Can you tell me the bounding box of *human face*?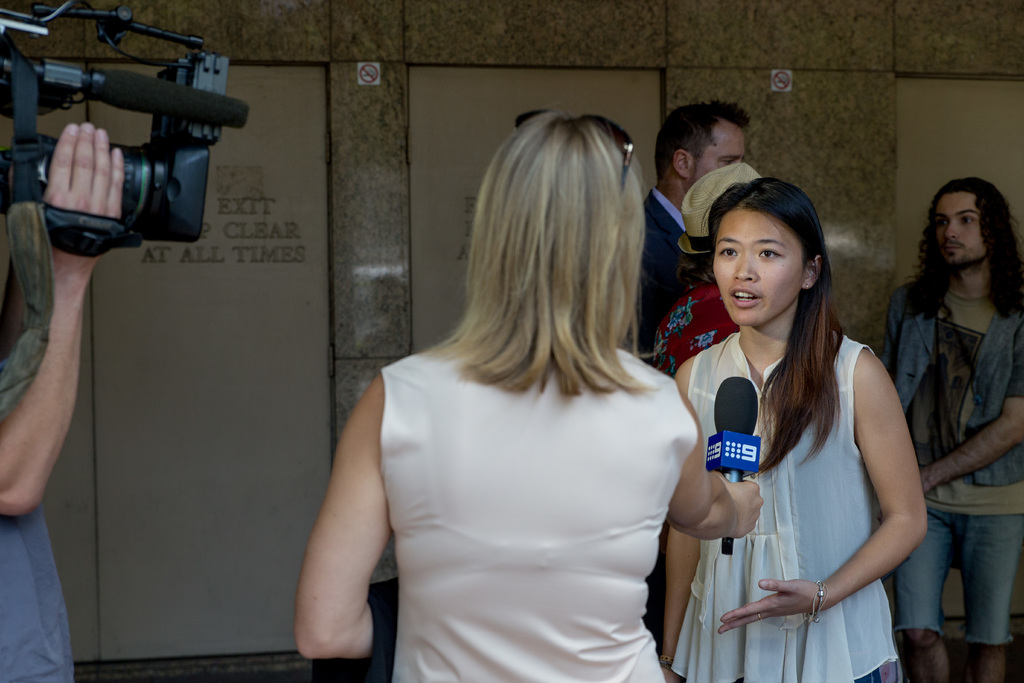
(687,123,744,182).
